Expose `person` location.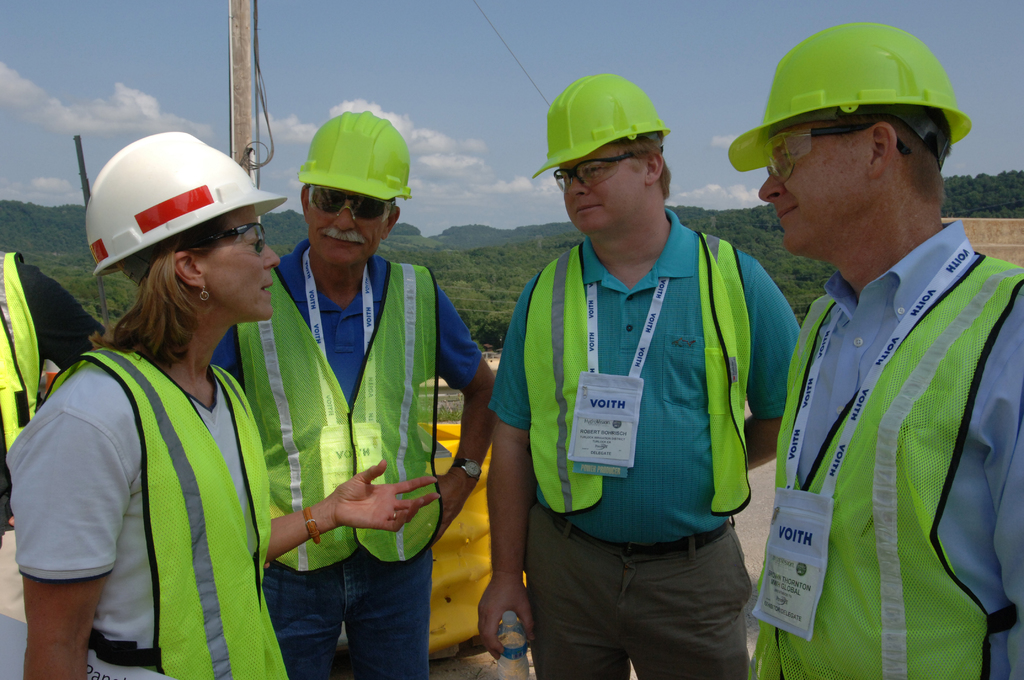
Exposed at (left=213, top=109, right=497, bottom=675).
